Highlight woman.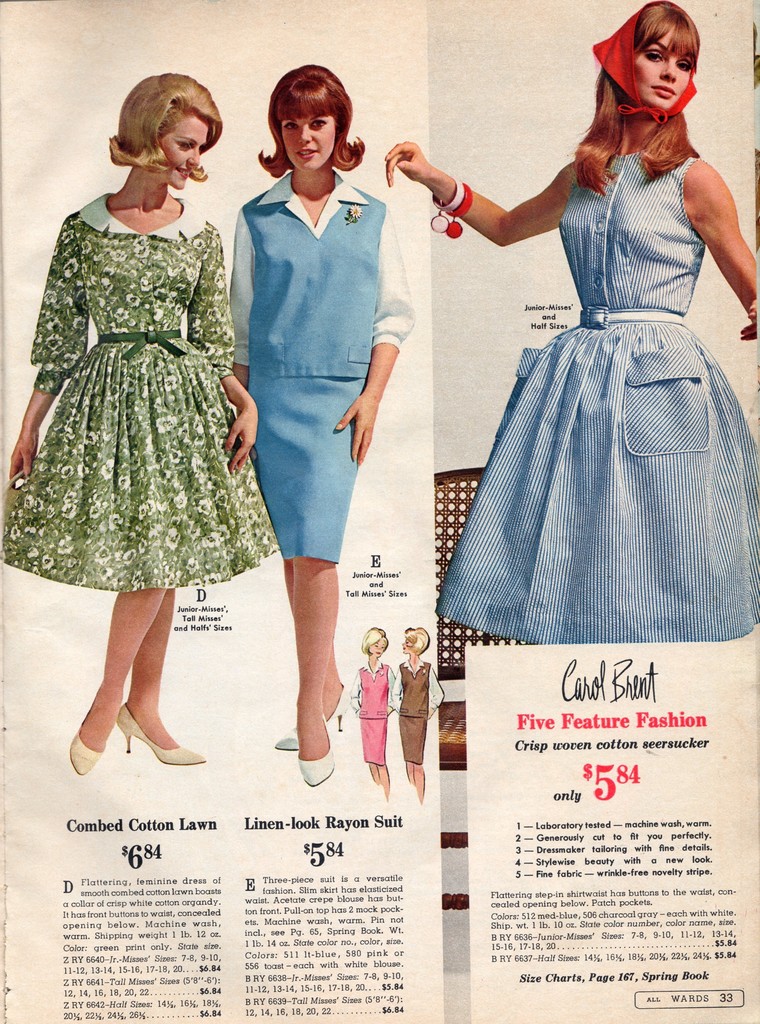
Highlighted region: rect(392, 627, 445, 802).
